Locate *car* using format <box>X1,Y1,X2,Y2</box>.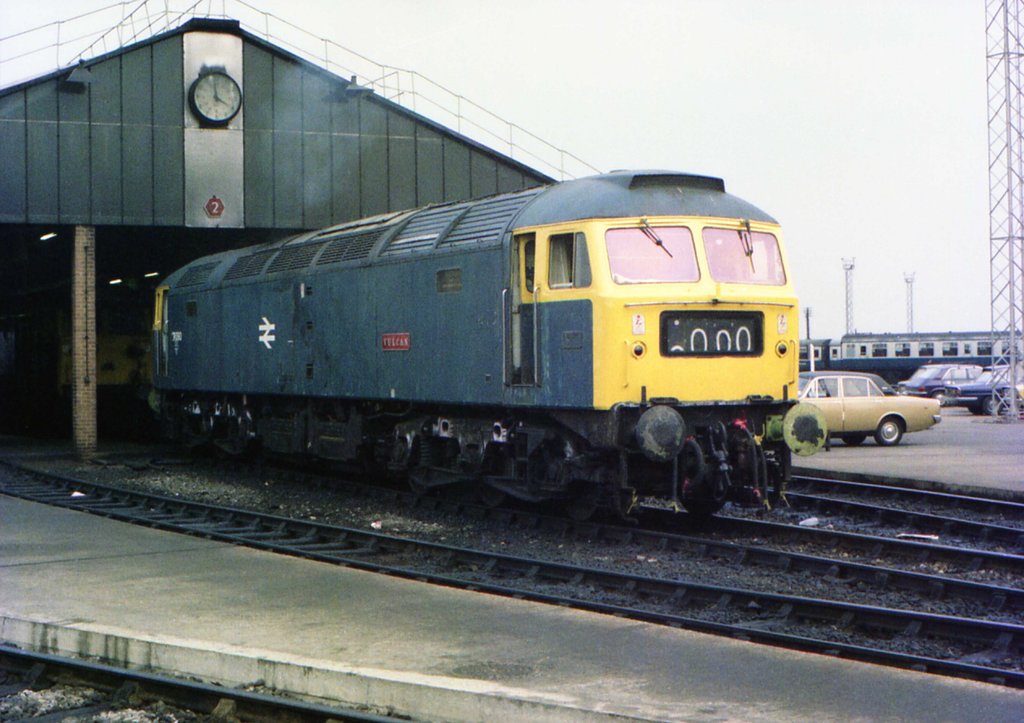
<box>957,362,1023,412</box>.
